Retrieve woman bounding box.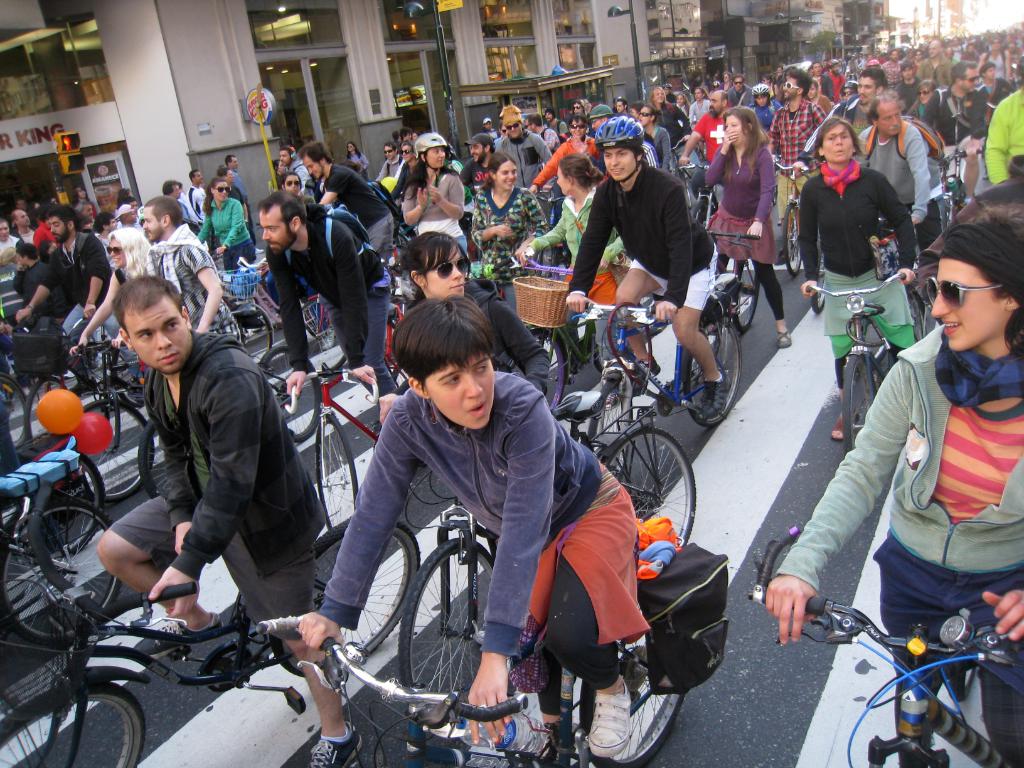
Bounding box: <box>708,104,789,351</box>.
